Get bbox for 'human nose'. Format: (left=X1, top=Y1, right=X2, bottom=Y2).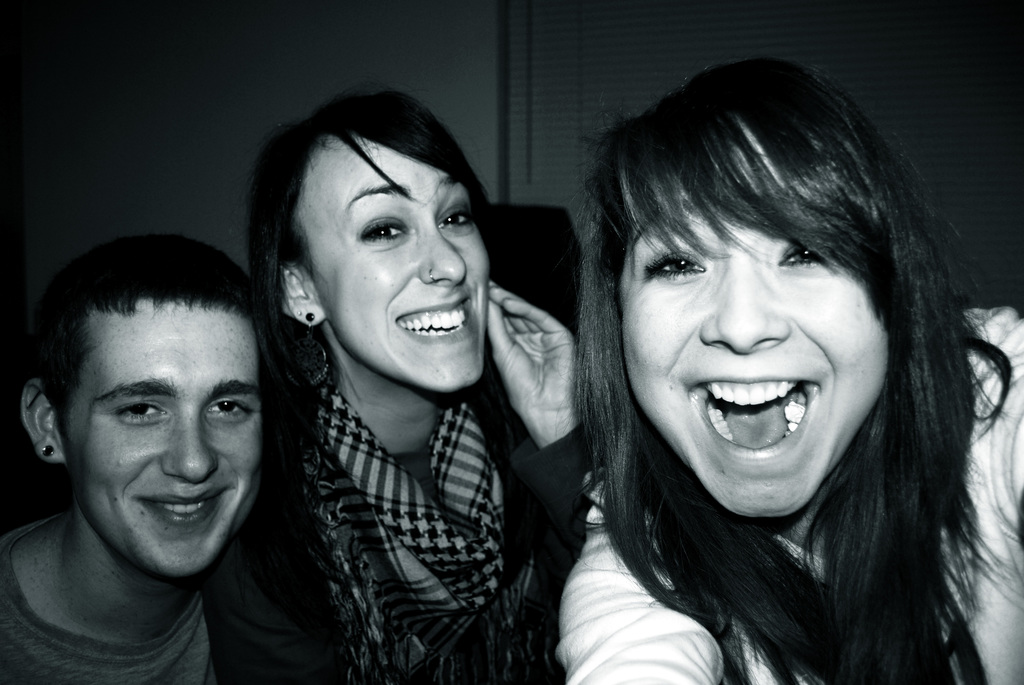
(left=416, top=220, right=467, bottom=287).
